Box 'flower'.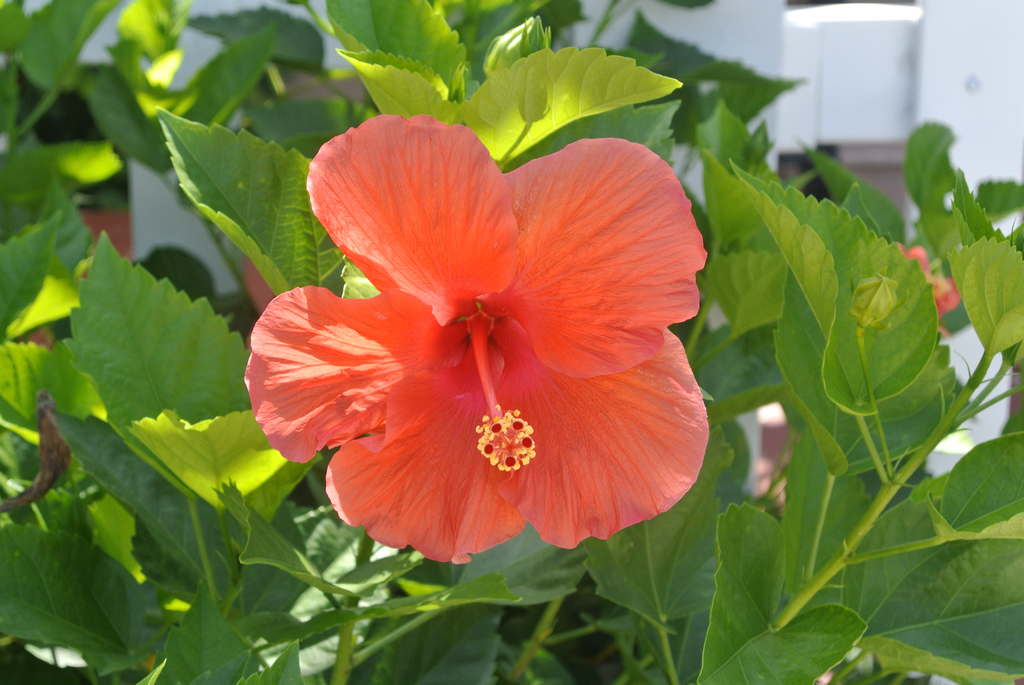
bbox(239, 112, 709, 563).
